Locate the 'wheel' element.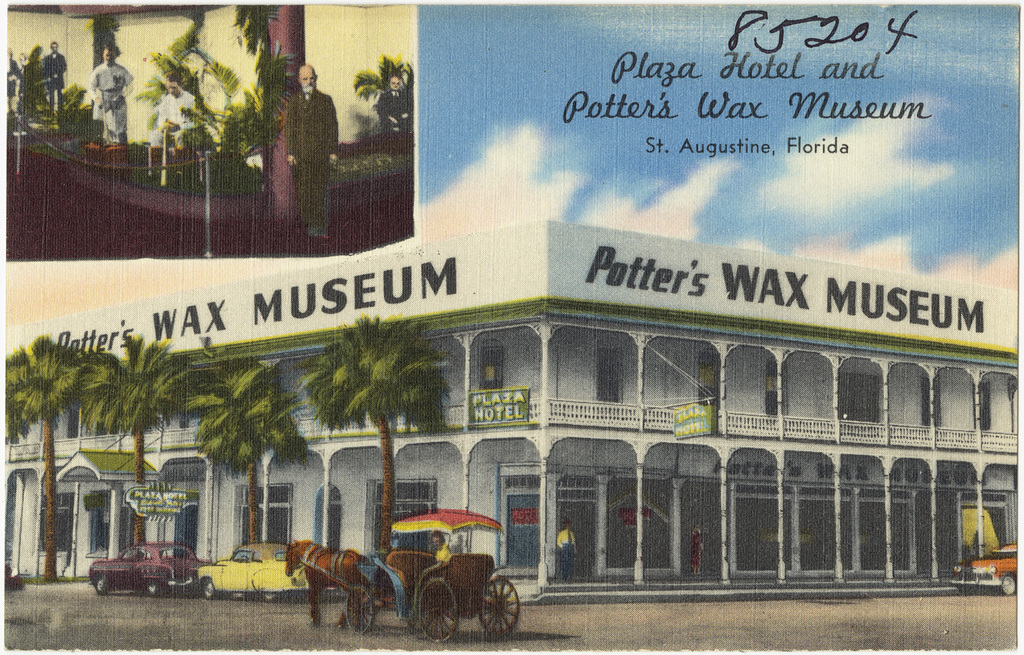
Element bbox: 200/575/220/596.
